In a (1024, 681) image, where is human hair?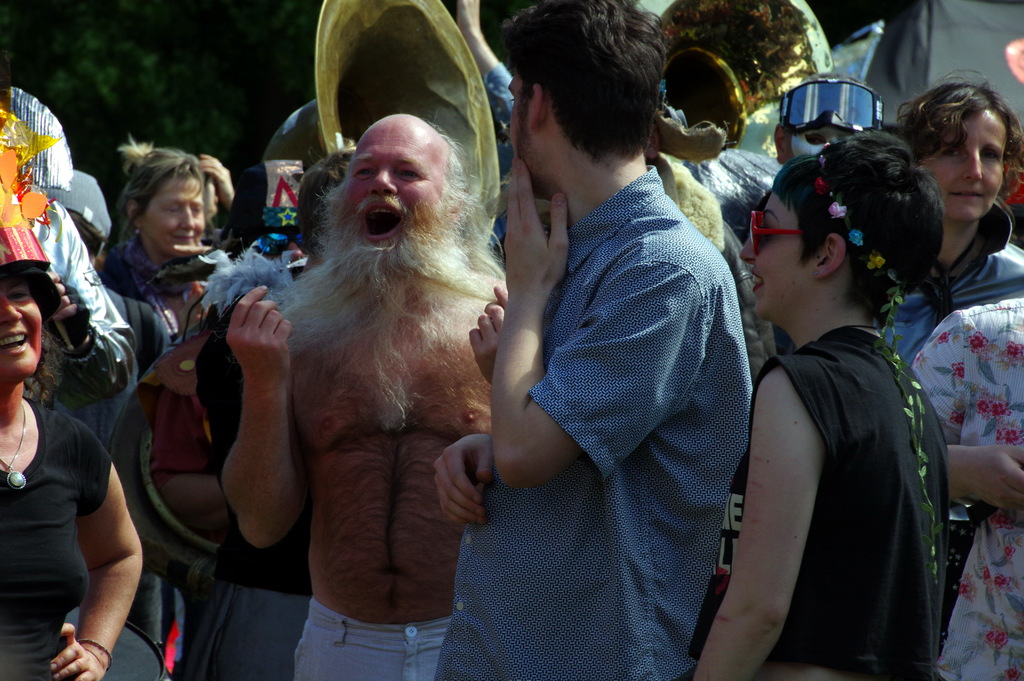
crop(884, 74, 1023, 180).
